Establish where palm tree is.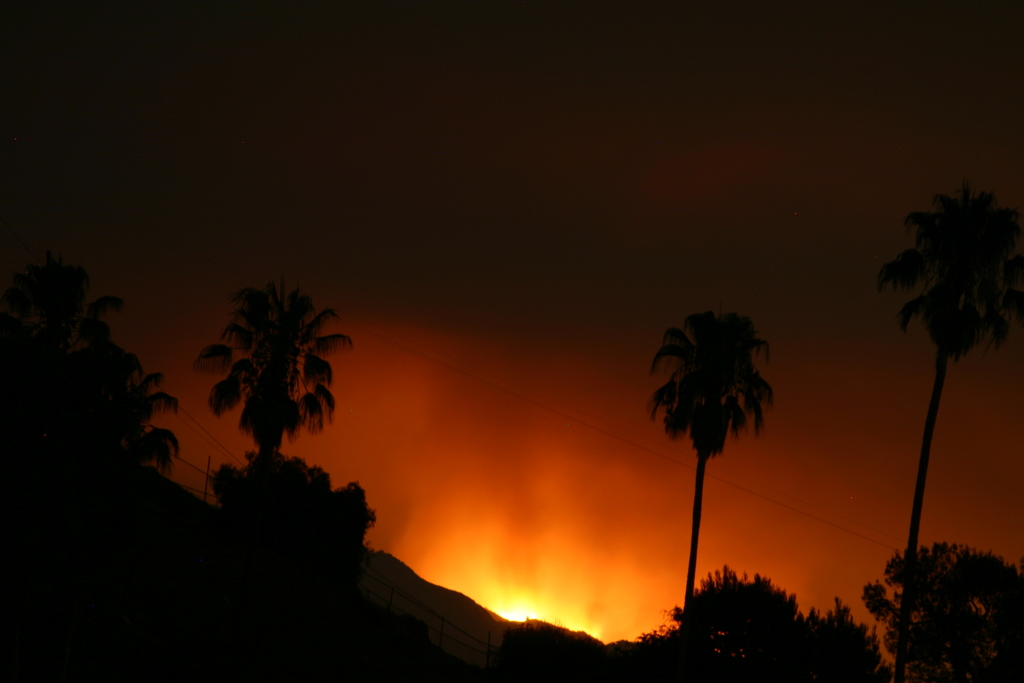
Established at 664, 579, 843, 675.
